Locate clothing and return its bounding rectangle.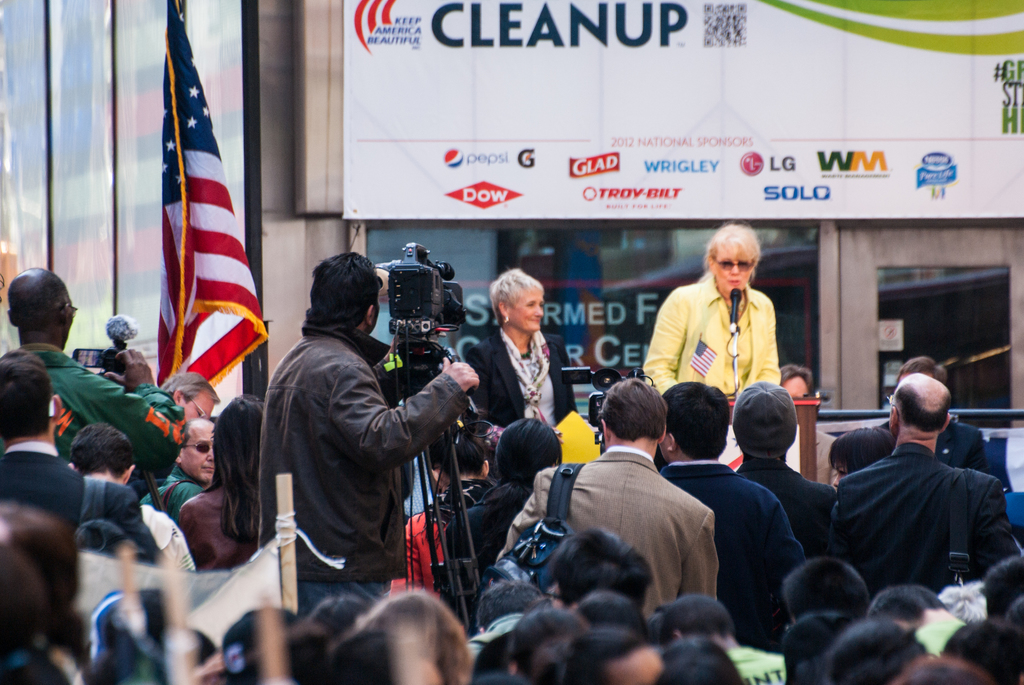
839, 443, 1019, 596.
